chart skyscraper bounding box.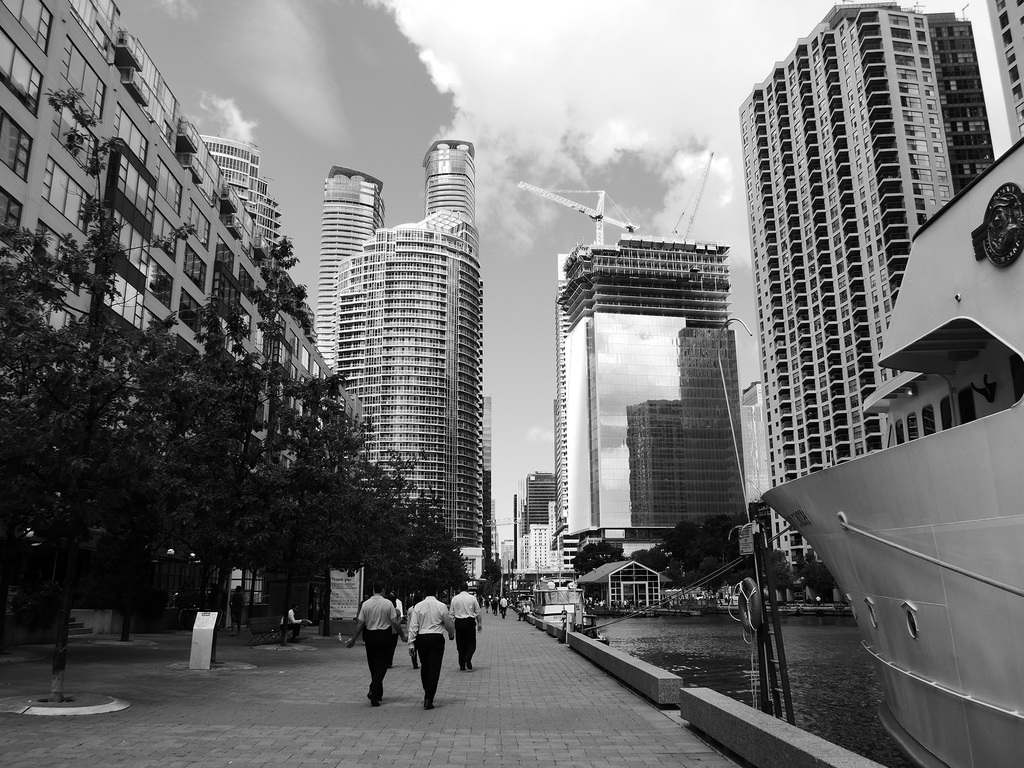
Charted: <region>520, 471, 563, 573</region>.
